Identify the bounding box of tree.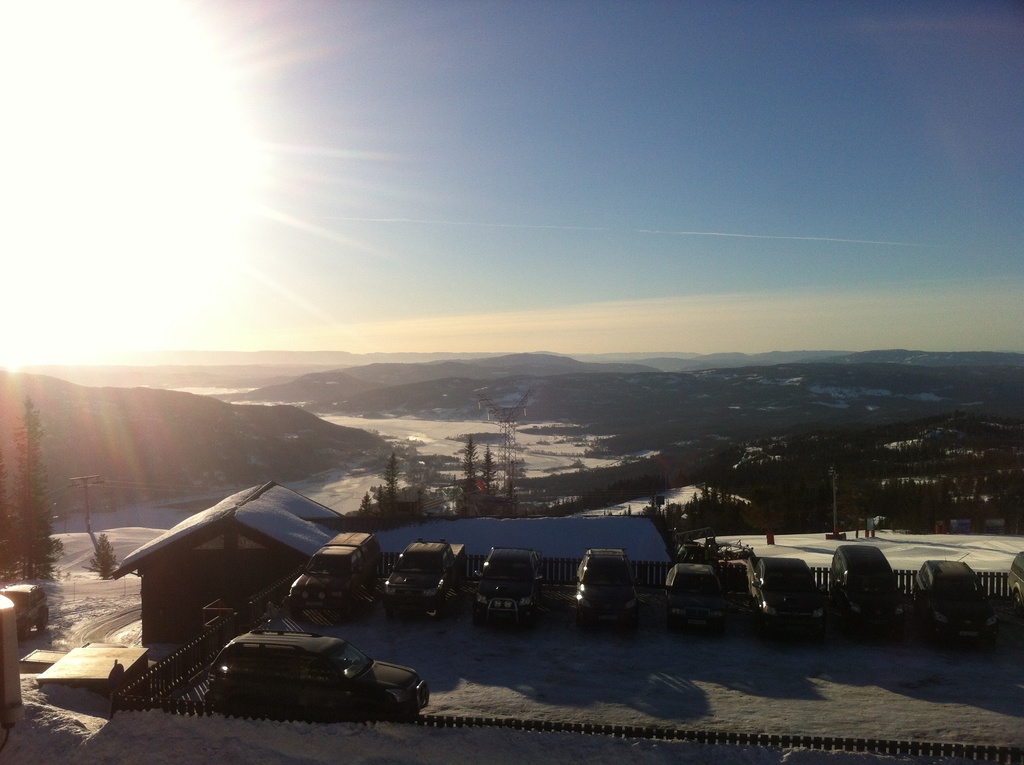
{"left": 0, "top": 410, "right": 64, "bottom": 590}.
